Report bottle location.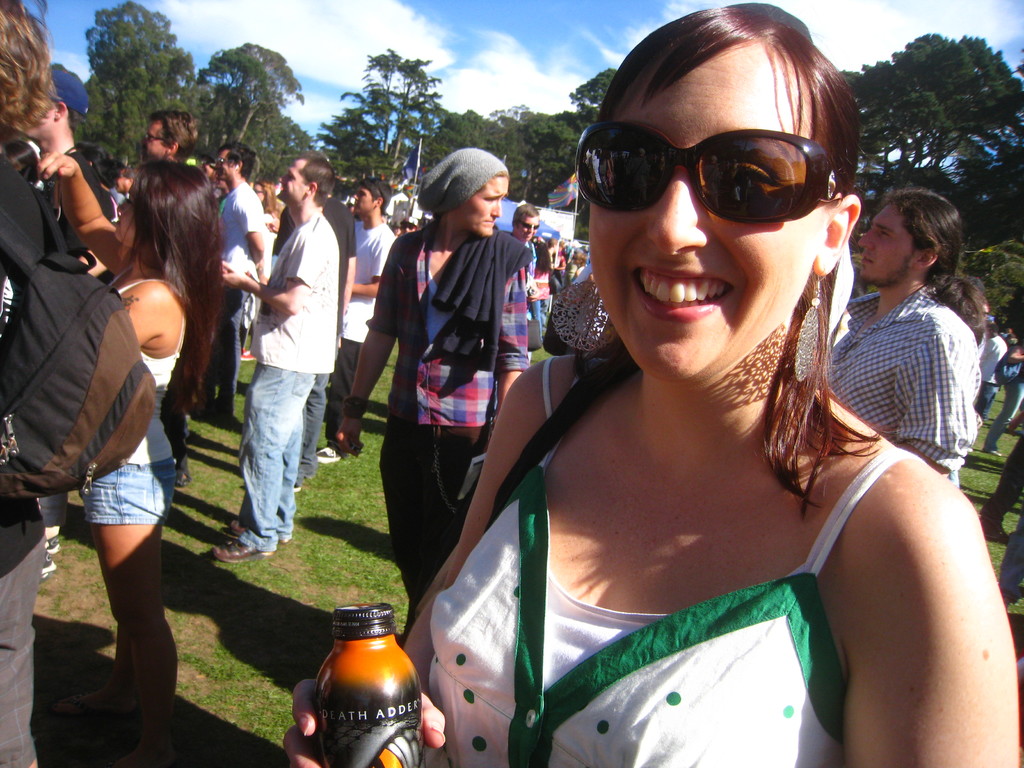
Report: rect(314, 606, 425, 767).
